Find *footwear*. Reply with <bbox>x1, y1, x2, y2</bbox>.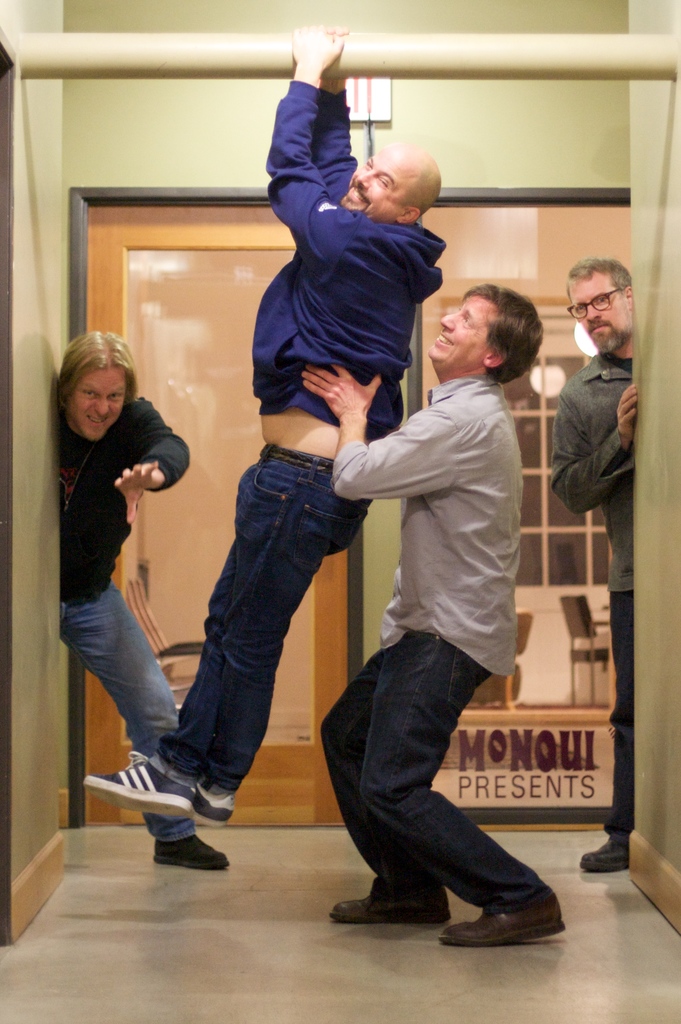
<bbox>77, 753, 194, 809</bbox>.
